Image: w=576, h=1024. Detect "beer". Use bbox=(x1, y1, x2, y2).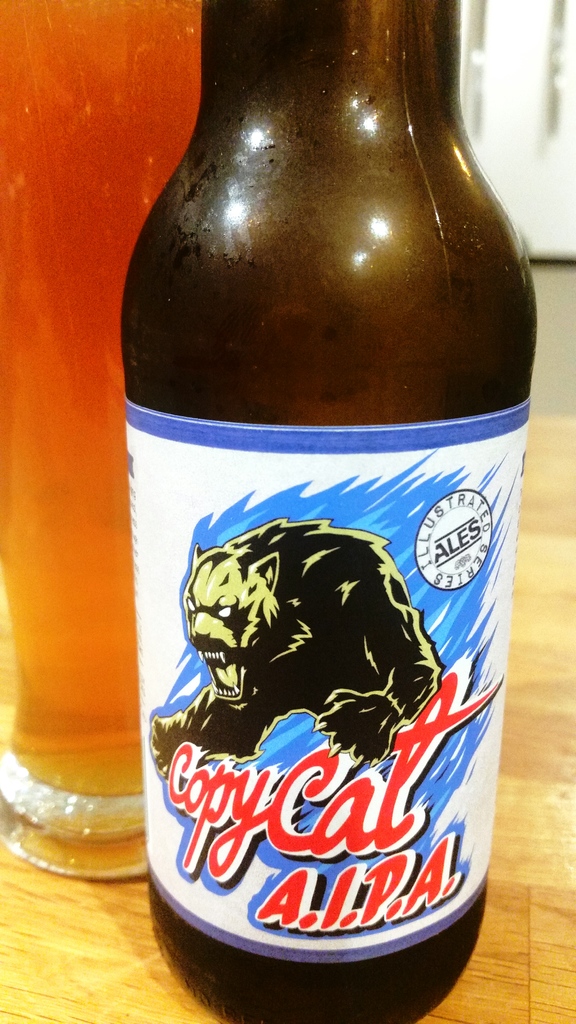
bbox=(0, 0, 199, 820).
